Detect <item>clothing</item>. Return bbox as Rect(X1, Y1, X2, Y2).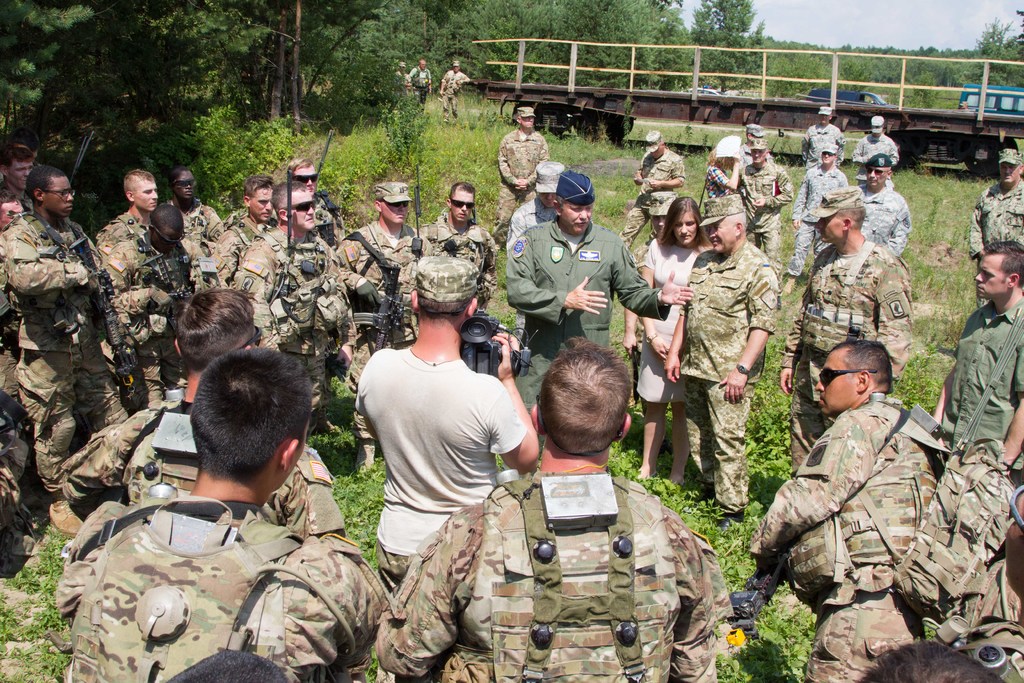
Rect(440, 67, 470, 124).
